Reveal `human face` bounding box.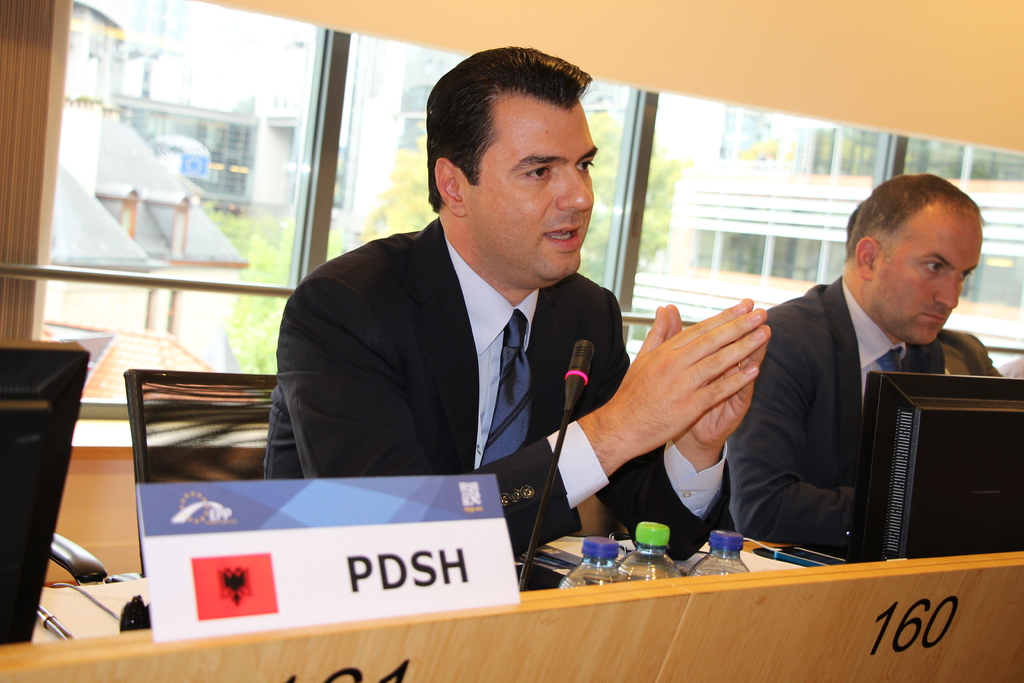
Revealed: <box>876,204,978,340</box>.
